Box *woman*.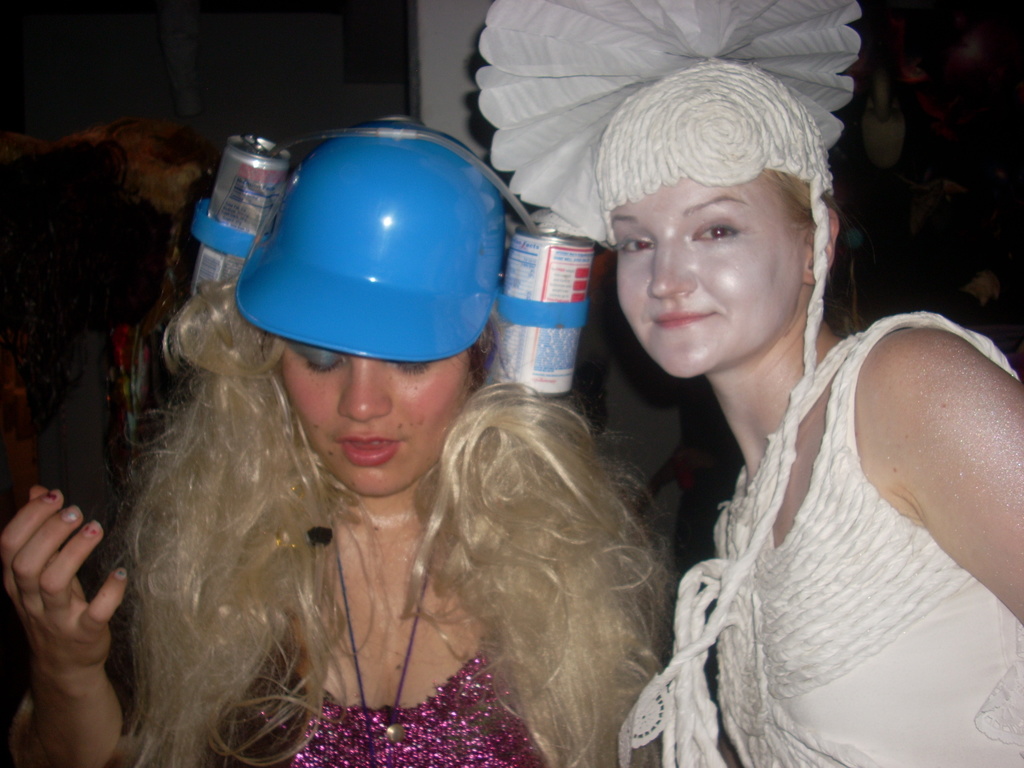
bbox=(616, 53, 1023, 767).
